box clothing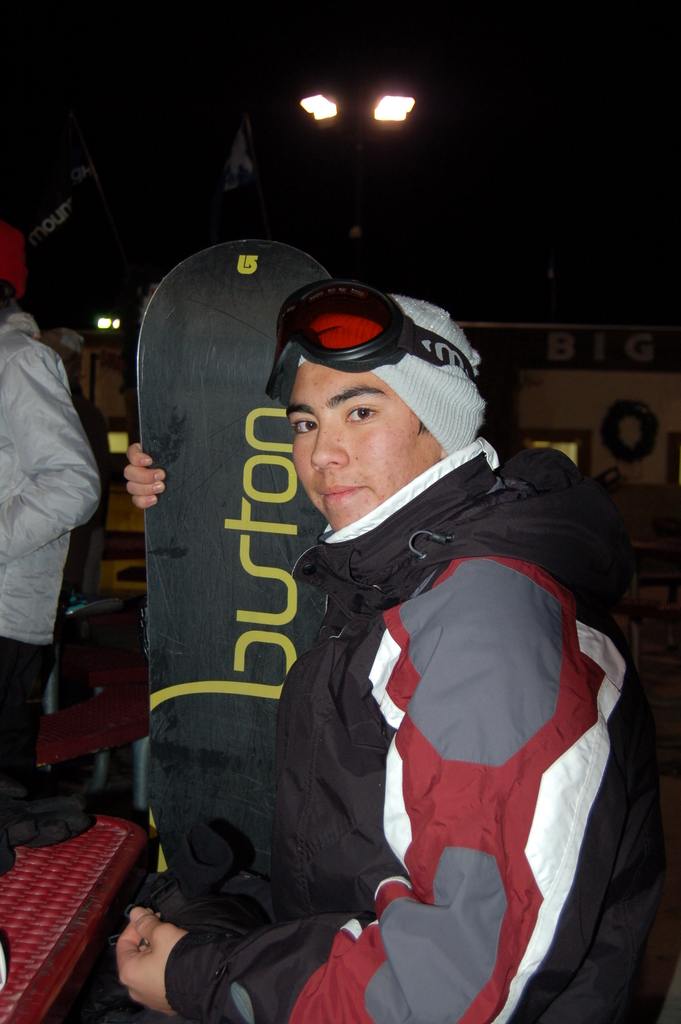
box(165, 433, 663, 1023)
